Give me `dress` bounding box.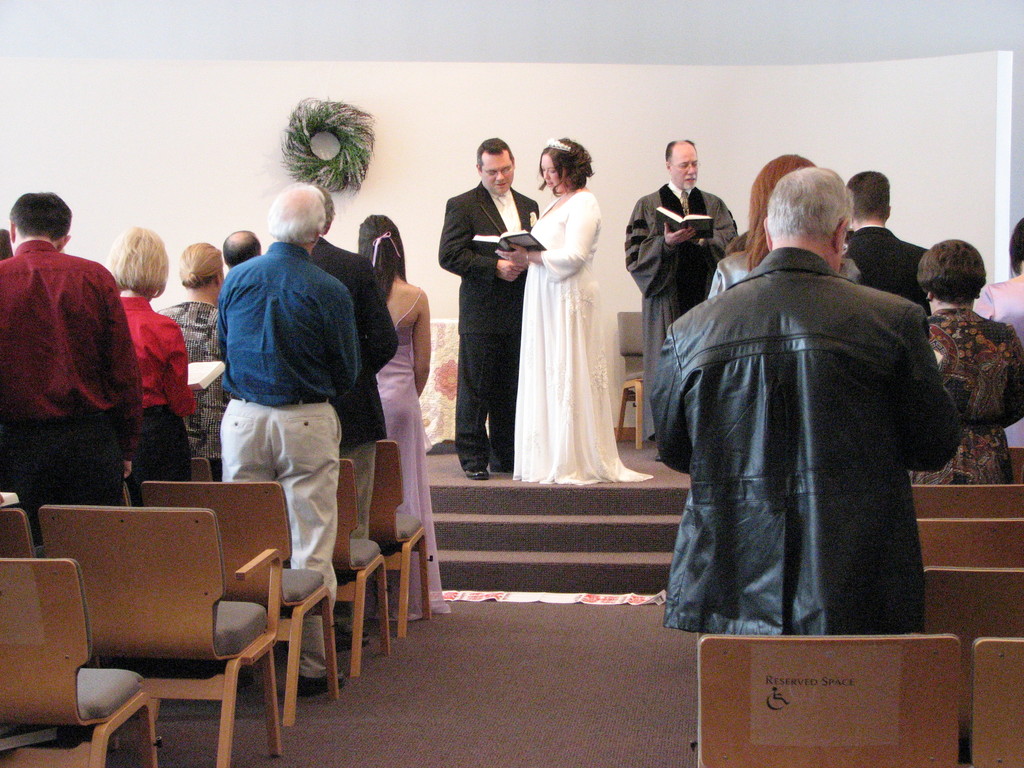
detection(513, 189, 652, 485).
